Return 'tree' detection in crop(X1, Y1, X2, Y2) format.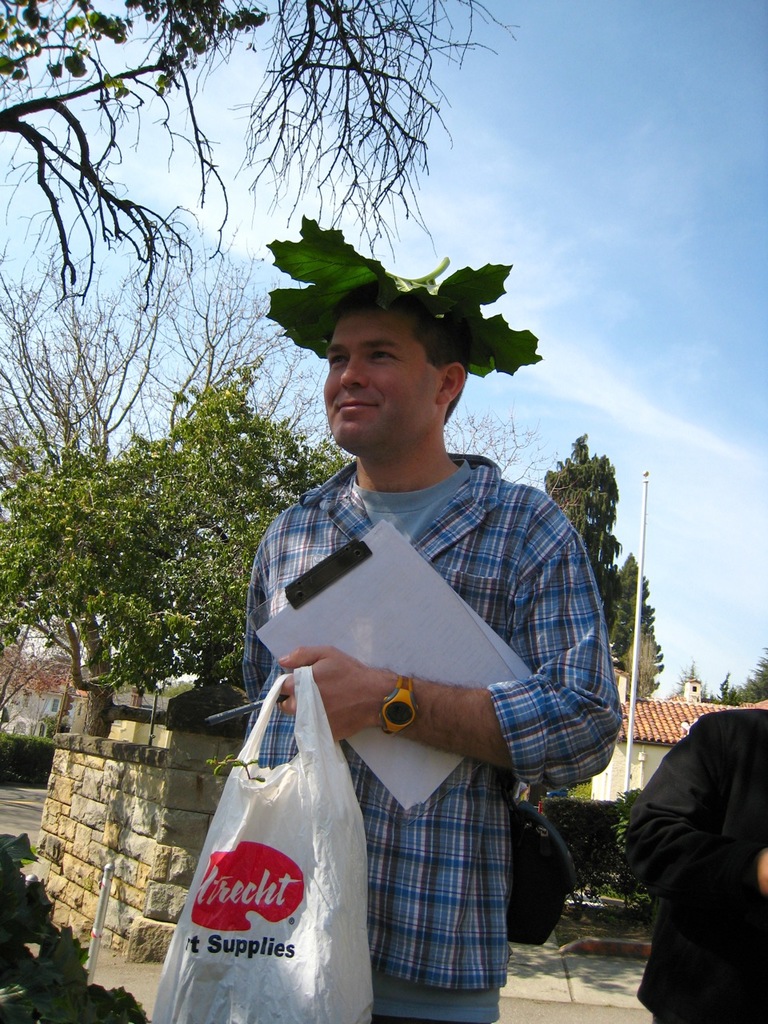
crop(0, 216, 339, 589).
